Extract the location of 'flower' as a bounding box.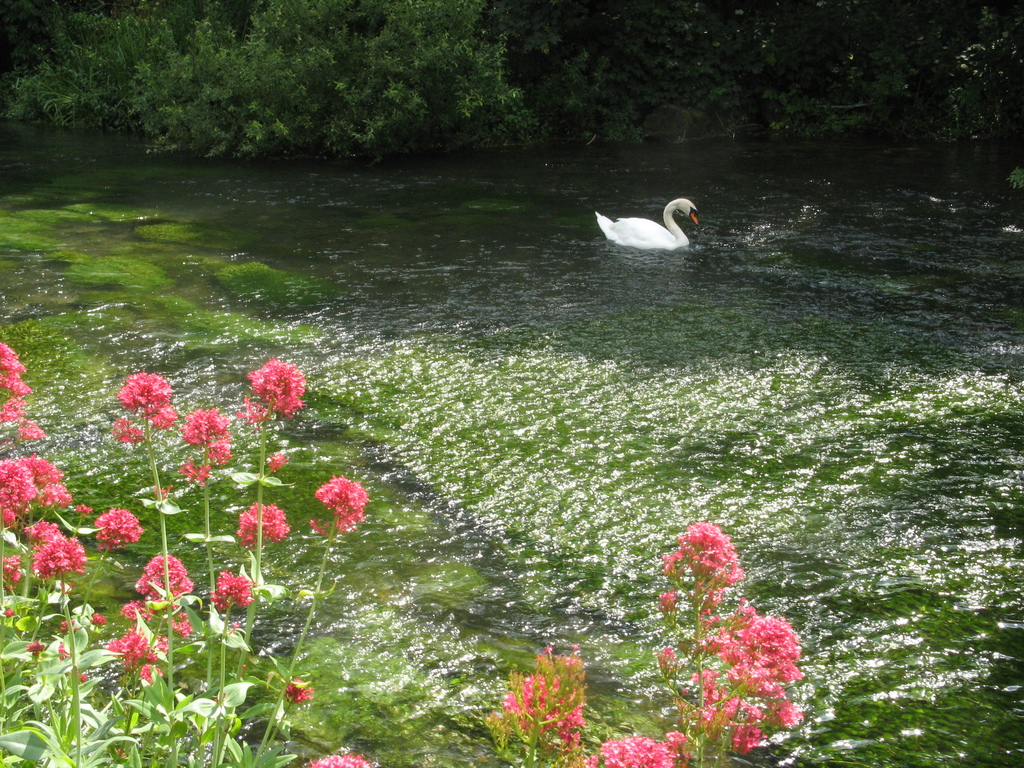
left=280, top=675, right=313, bottom=701.
